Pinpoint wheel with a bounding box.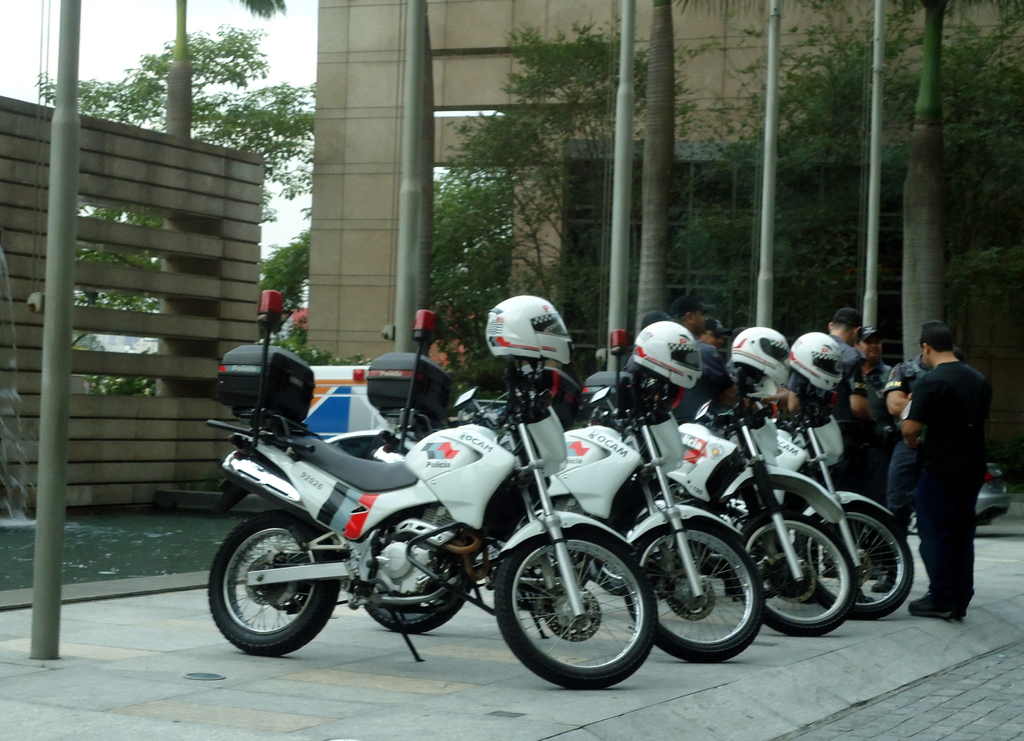
region(627, 509, 767, 671).
